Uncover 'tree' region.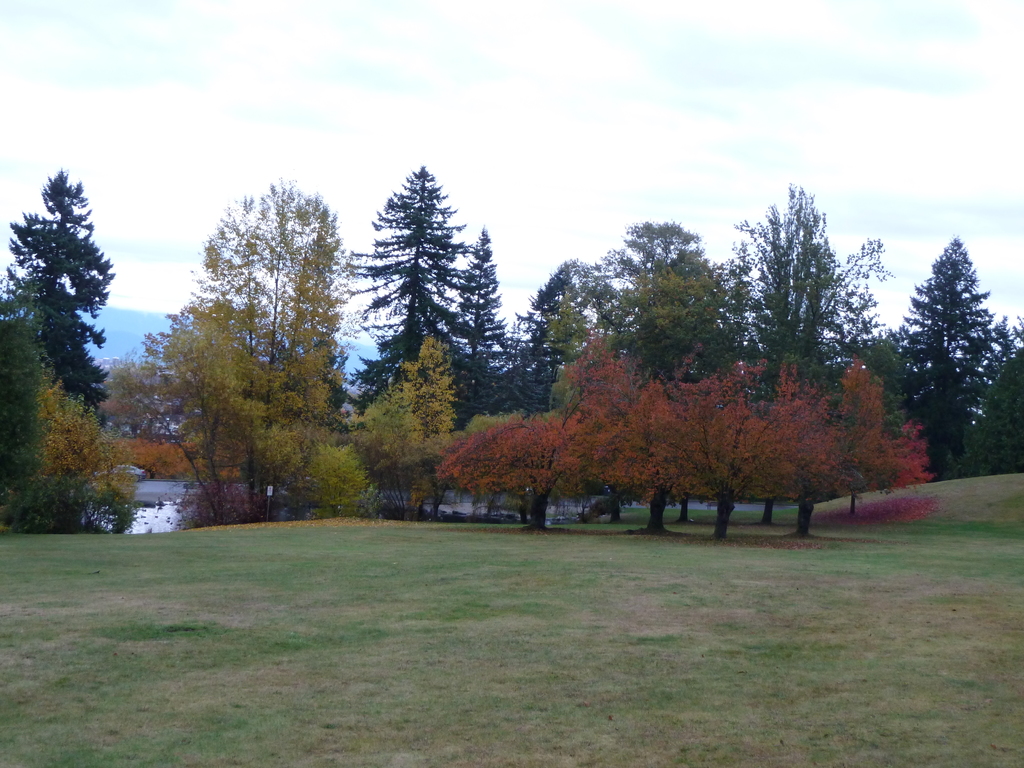
Uncovered: {"x1": 351, "y1": 348, "x2": 463, "y2": 522}.
